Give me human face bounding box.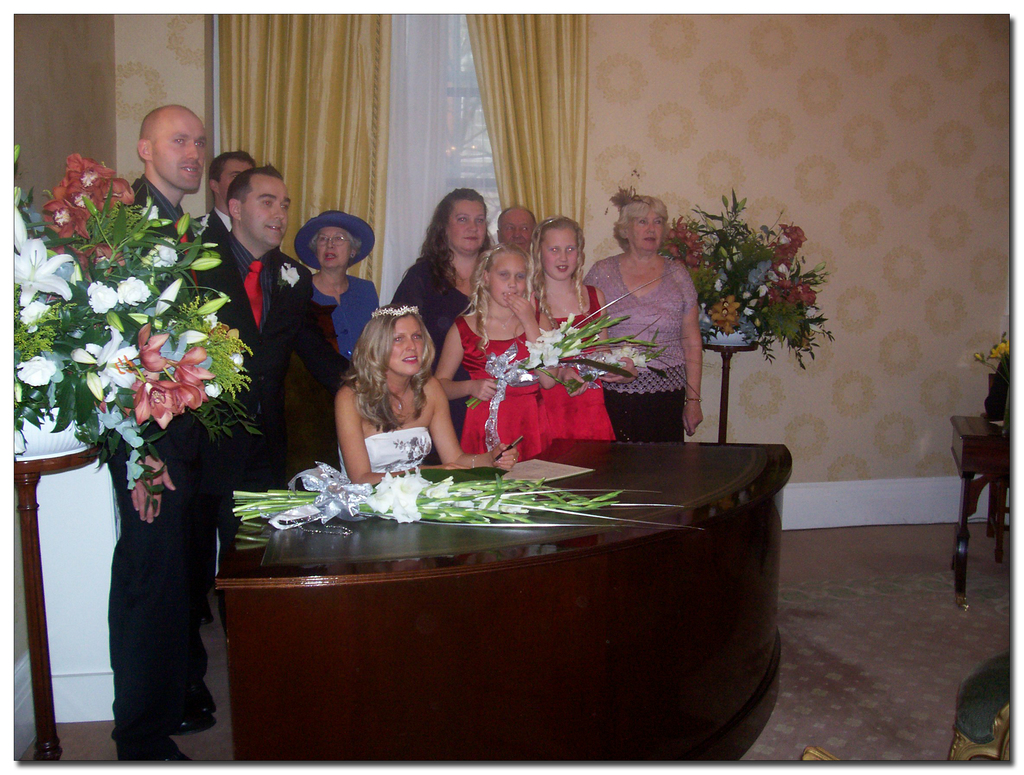
<box>502,209,534,250</box>.
